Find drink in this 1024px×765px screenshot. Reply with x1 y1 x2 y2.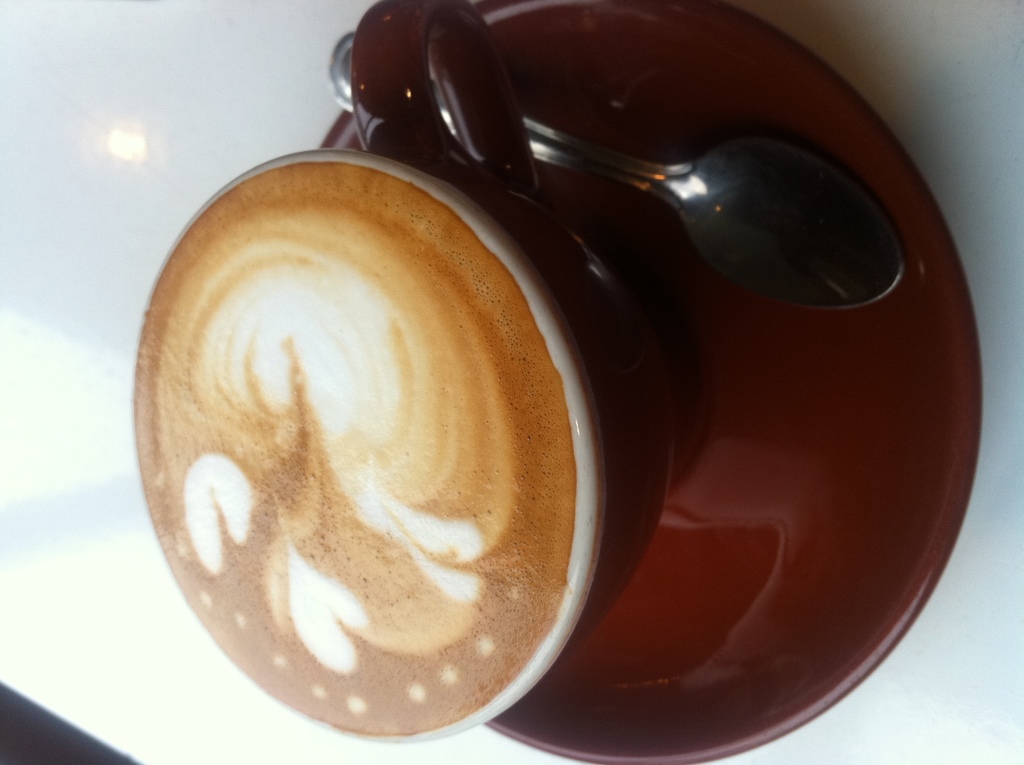
132 158 575 739.
